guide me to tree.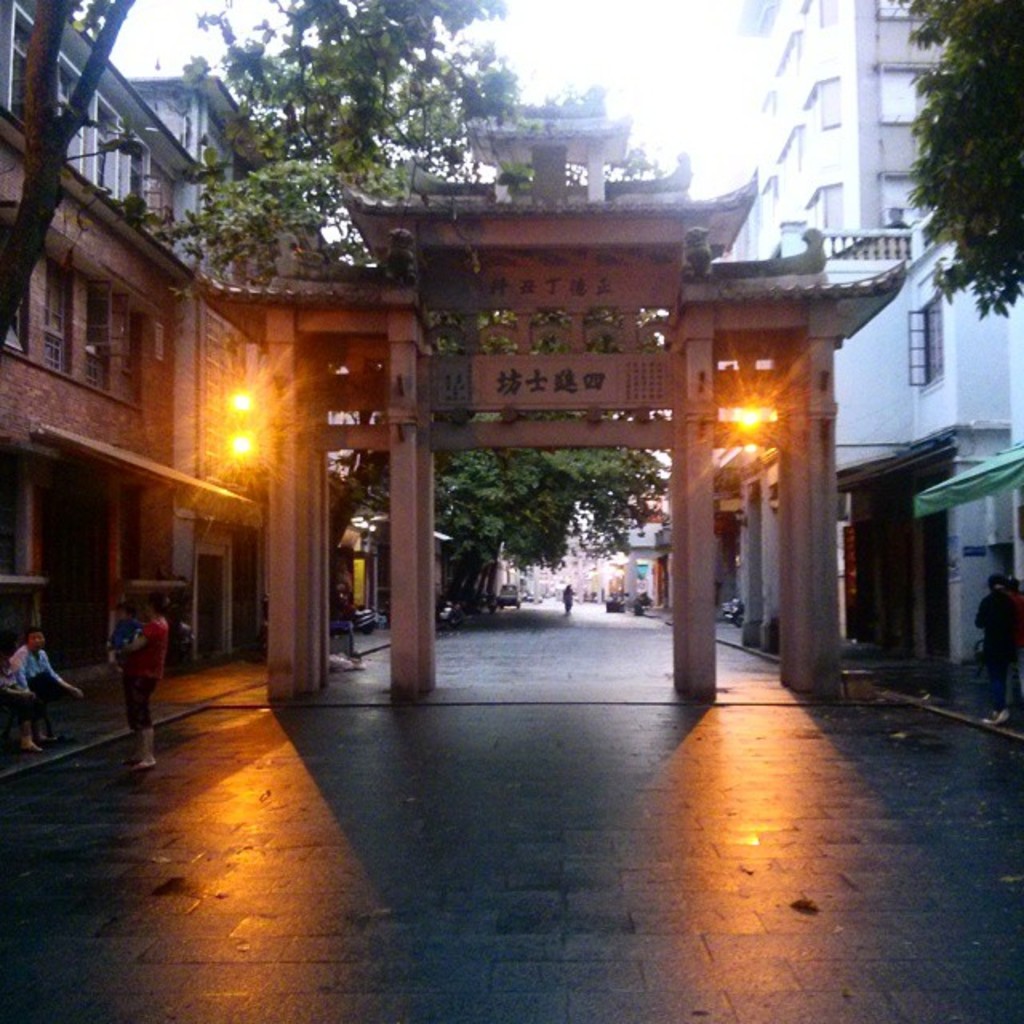
Guidance: rect(909, 5, 1022, 299).
